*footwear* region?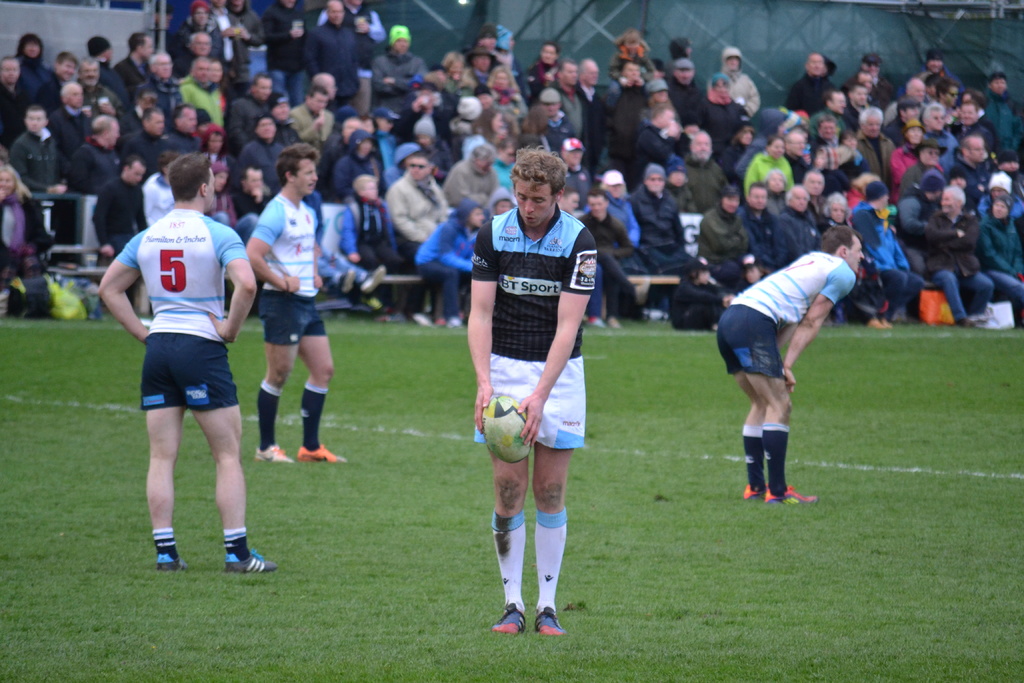
(left=765, top=485, right=822, bottom=505)
